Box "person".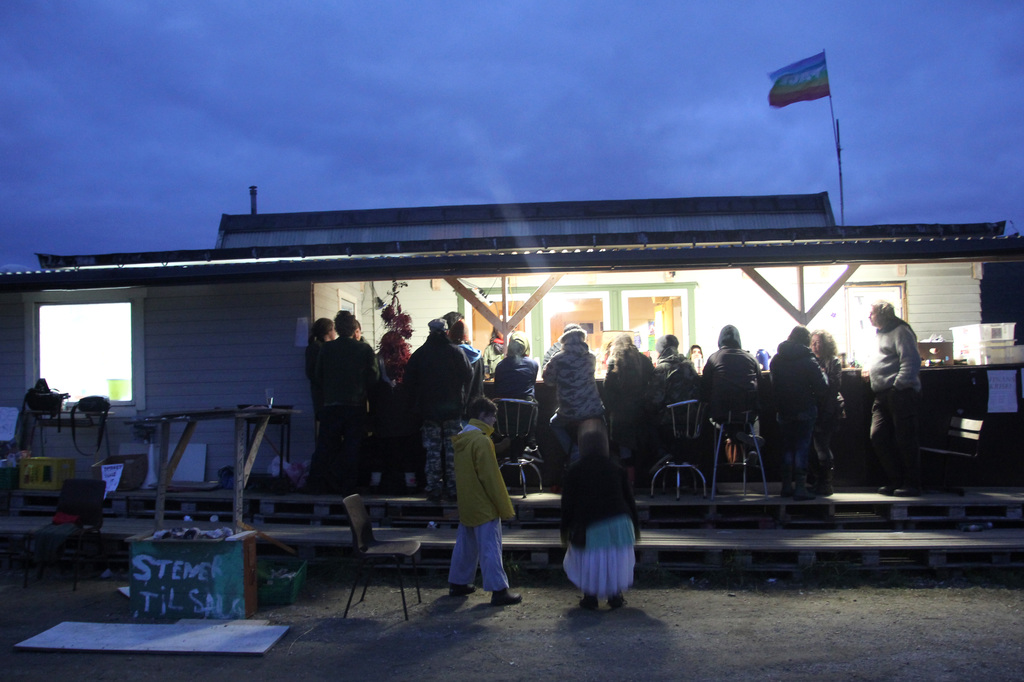
[435,393,520,614].
